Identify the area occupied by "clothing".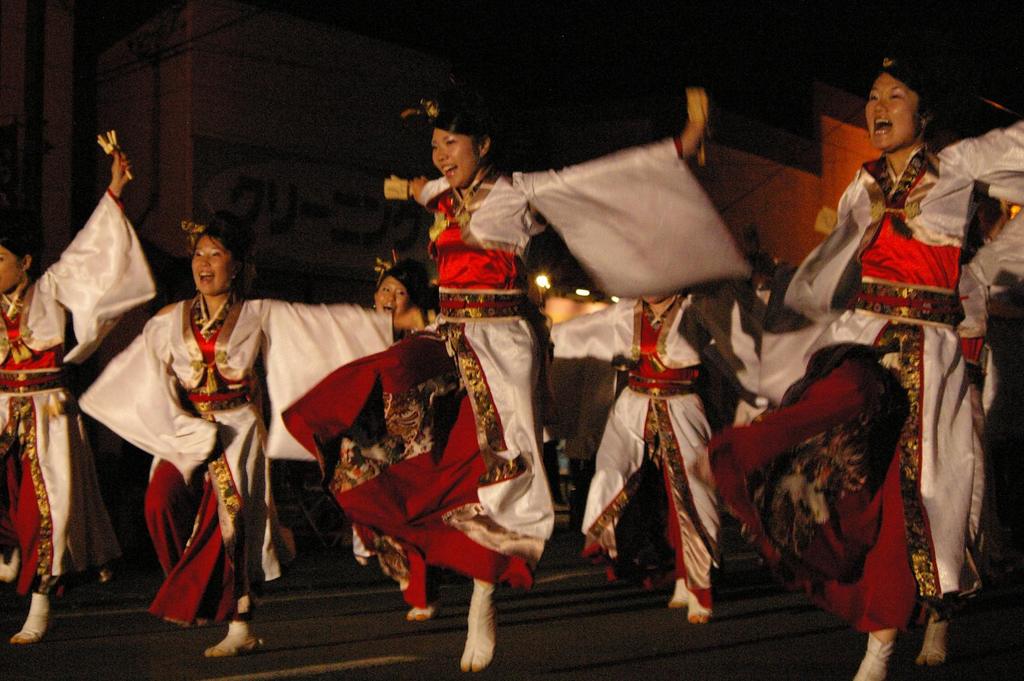
Area: x1=954 y1=209 x2=1023 y2=401.
